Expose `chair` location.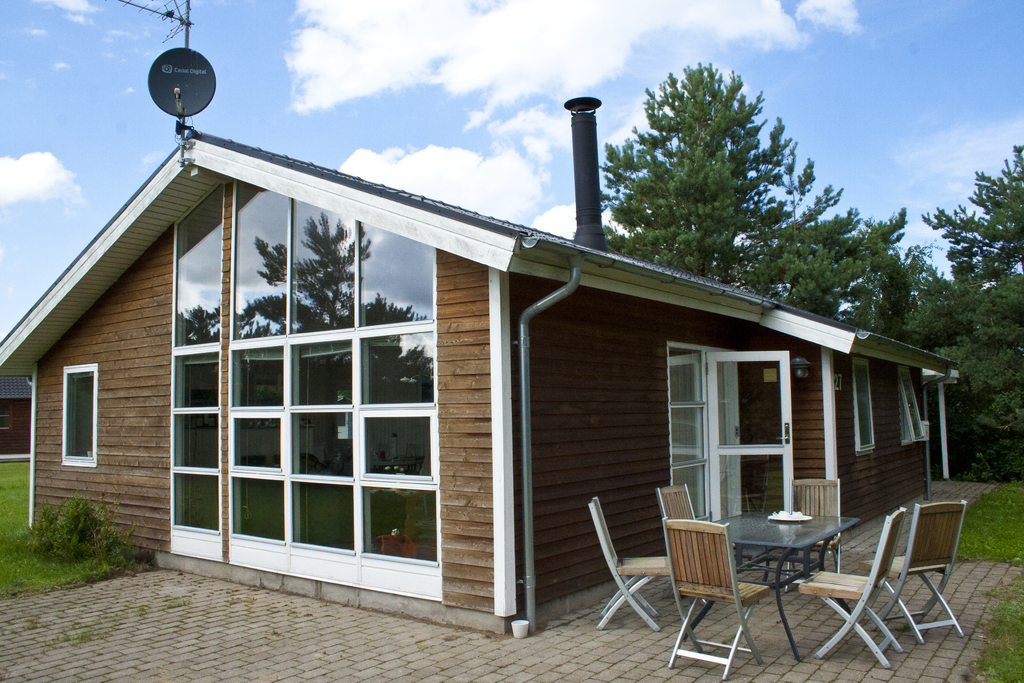
Exposed at crop(659, 519, 776, 682).
